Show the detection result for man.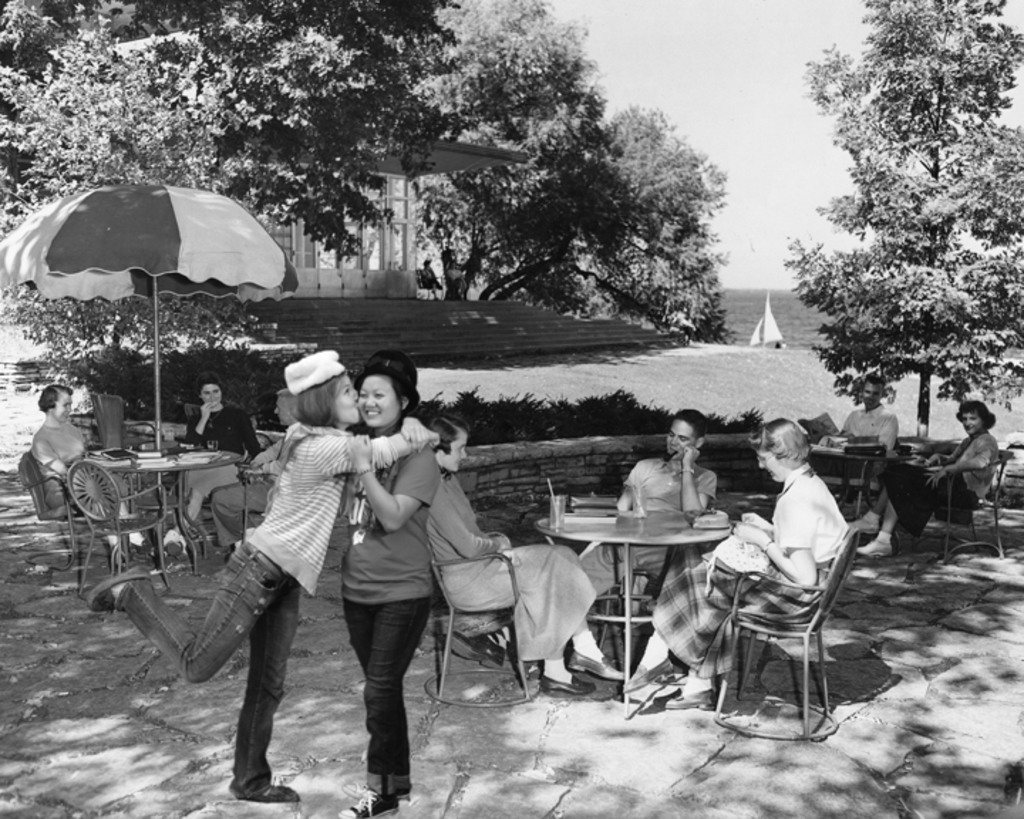
[823,368,906,528].
